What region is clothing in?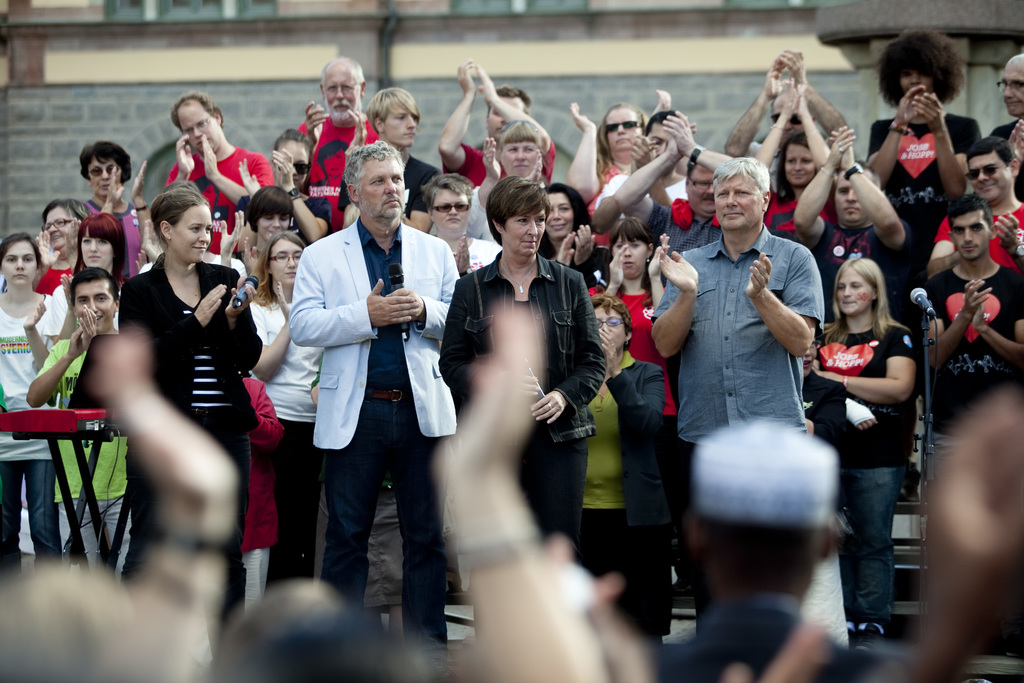
163:145:276:254.
